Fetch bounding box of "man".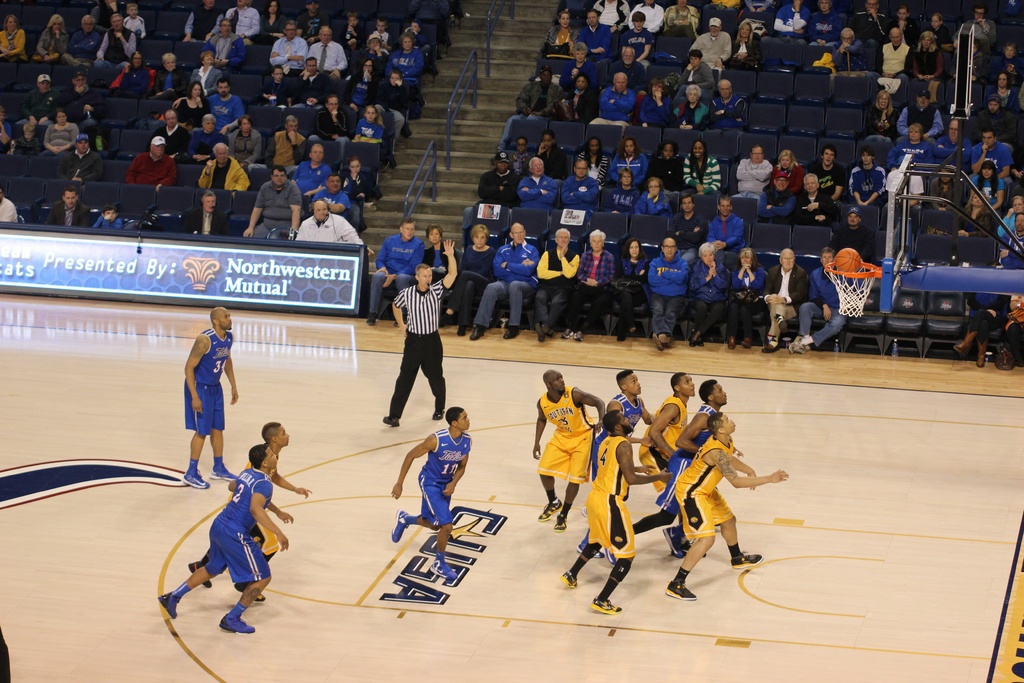
Bbox: 509:156:560:227.
